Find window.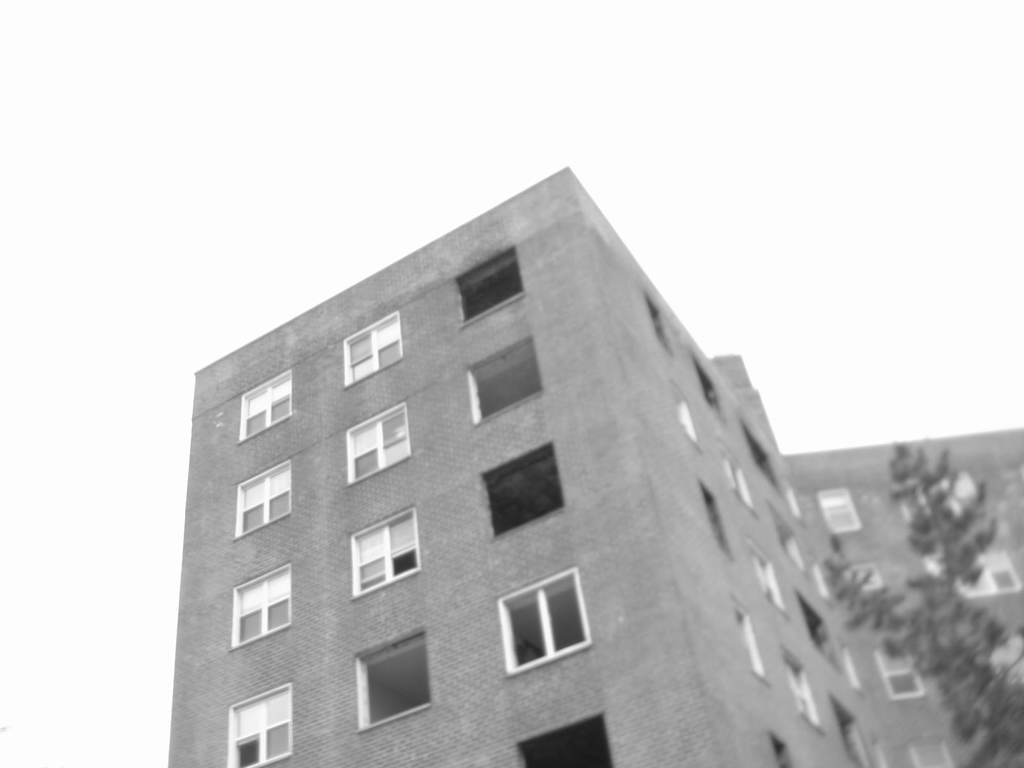
detection(704, 478, 732, 557).
